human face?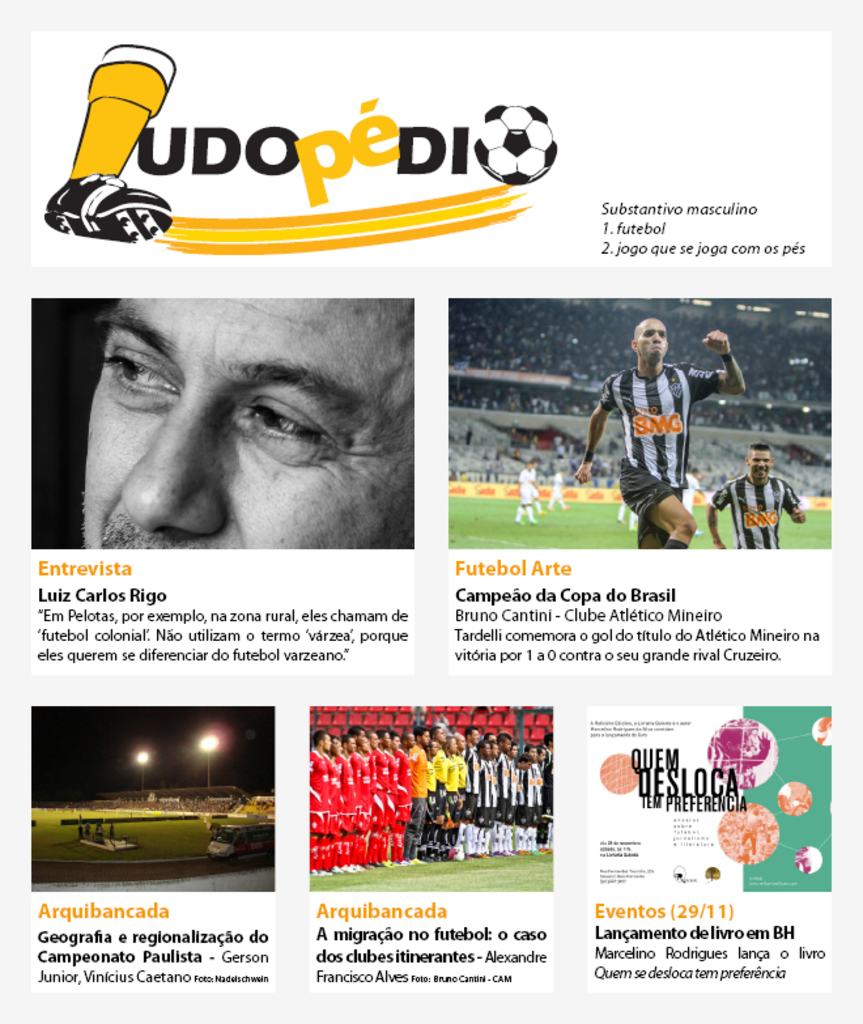
78 297 415 551
